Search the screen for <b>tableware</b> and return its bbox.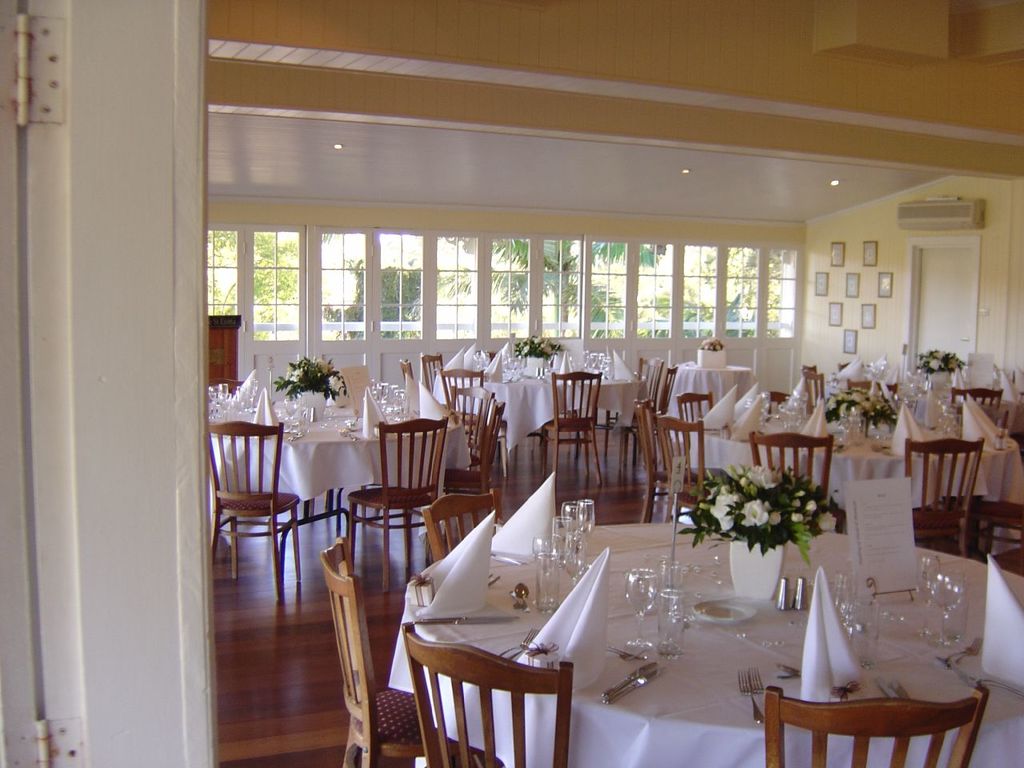
Found: 692:594:761:625.
